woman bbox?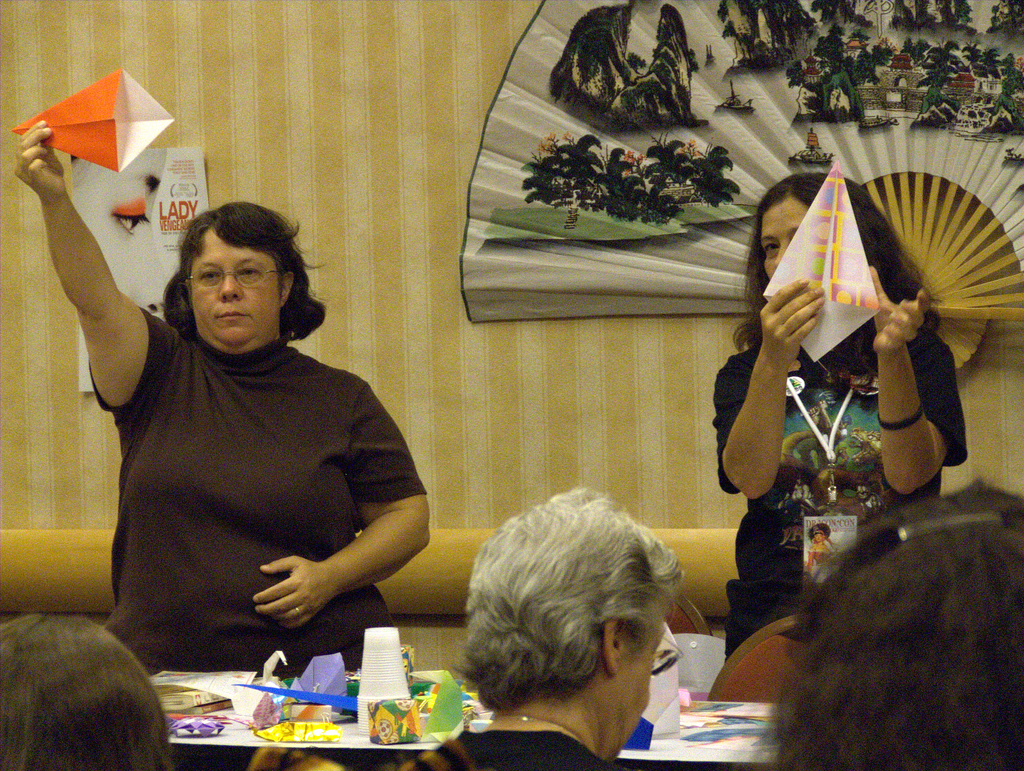
<bbox>705, 167, 980, 683</bbox>
